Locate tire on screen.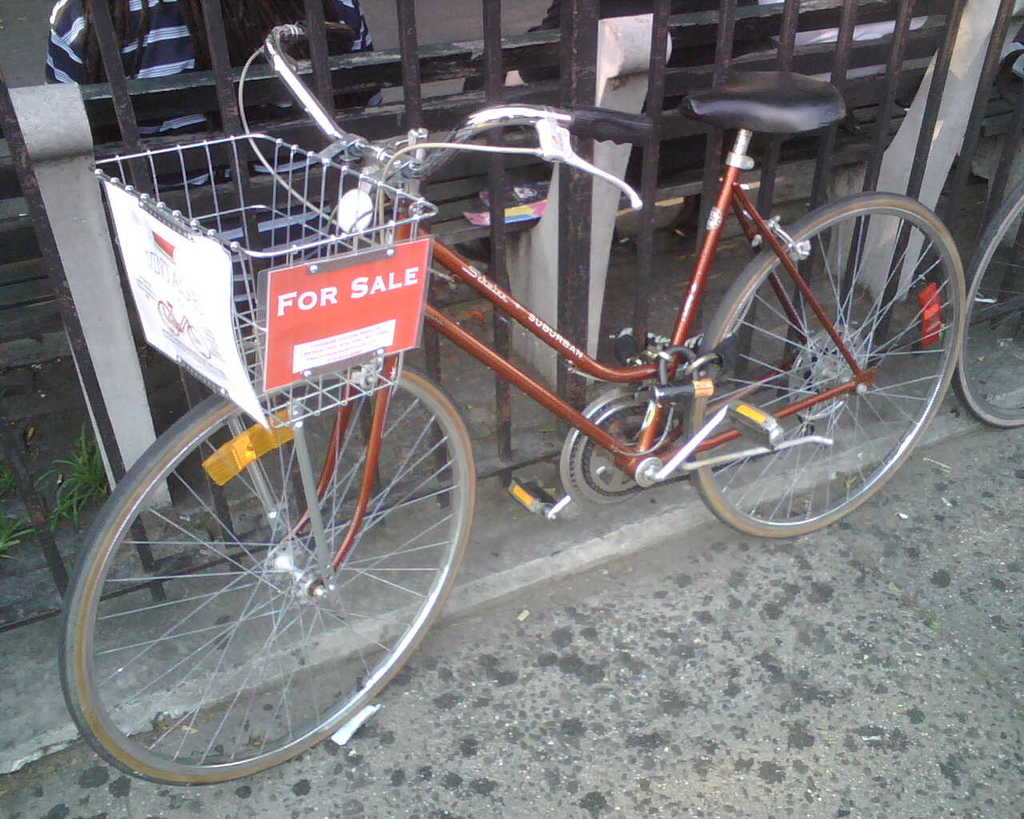
On screen at [55,370,475,784].
